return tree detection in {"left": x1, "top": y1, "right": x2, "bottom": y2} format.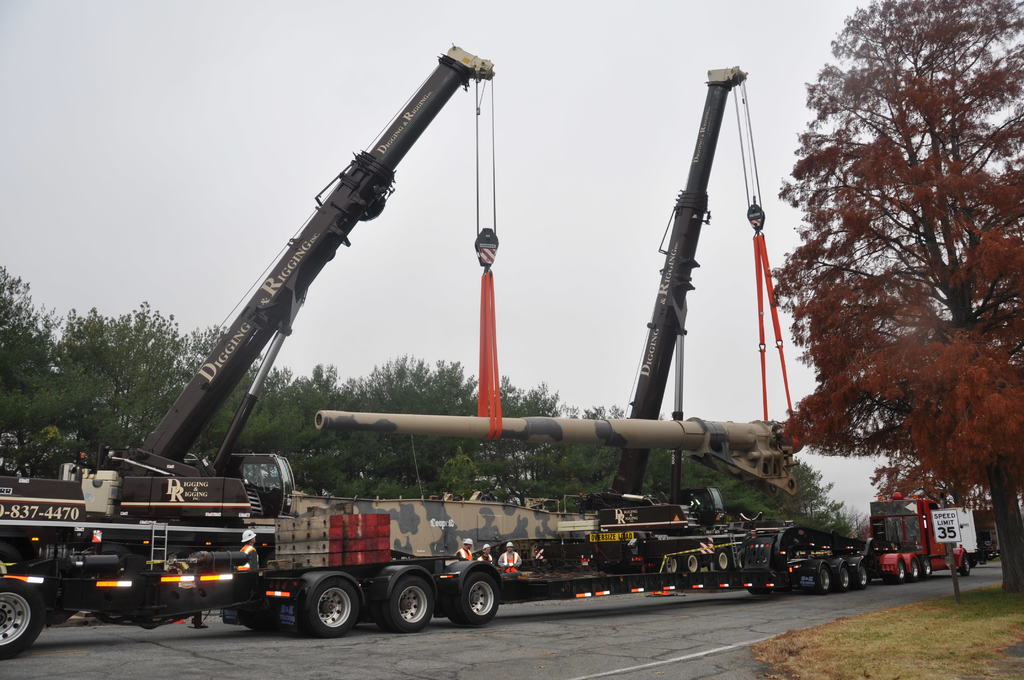
{"left": 776, "top": 455, "right": 859, "bottom": 537}.
